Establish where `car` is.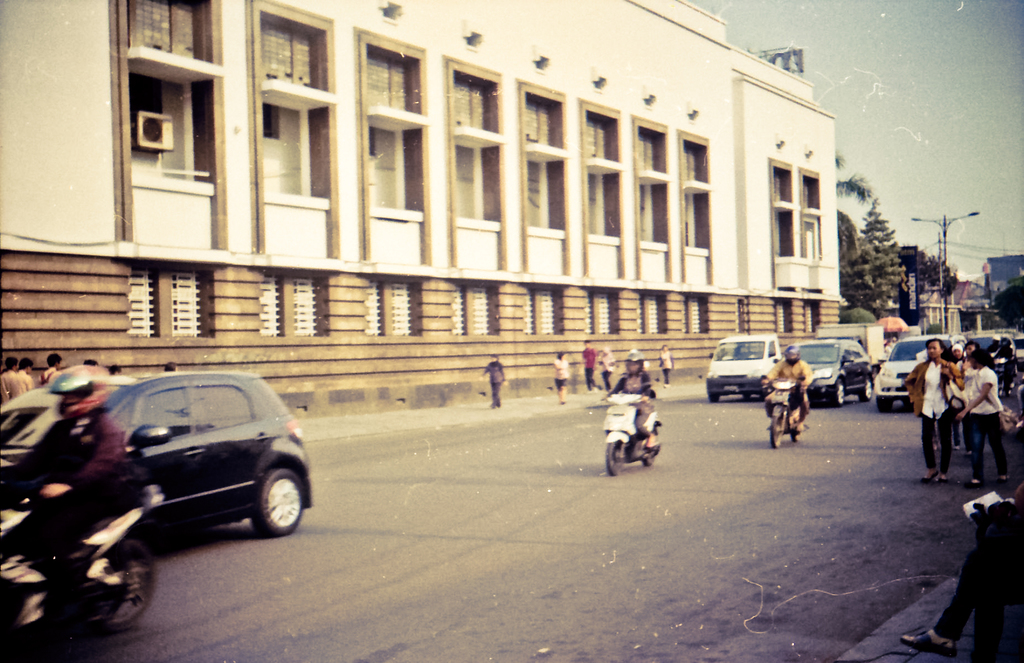
Established at <region>776, 338, 869, 410</region>.
